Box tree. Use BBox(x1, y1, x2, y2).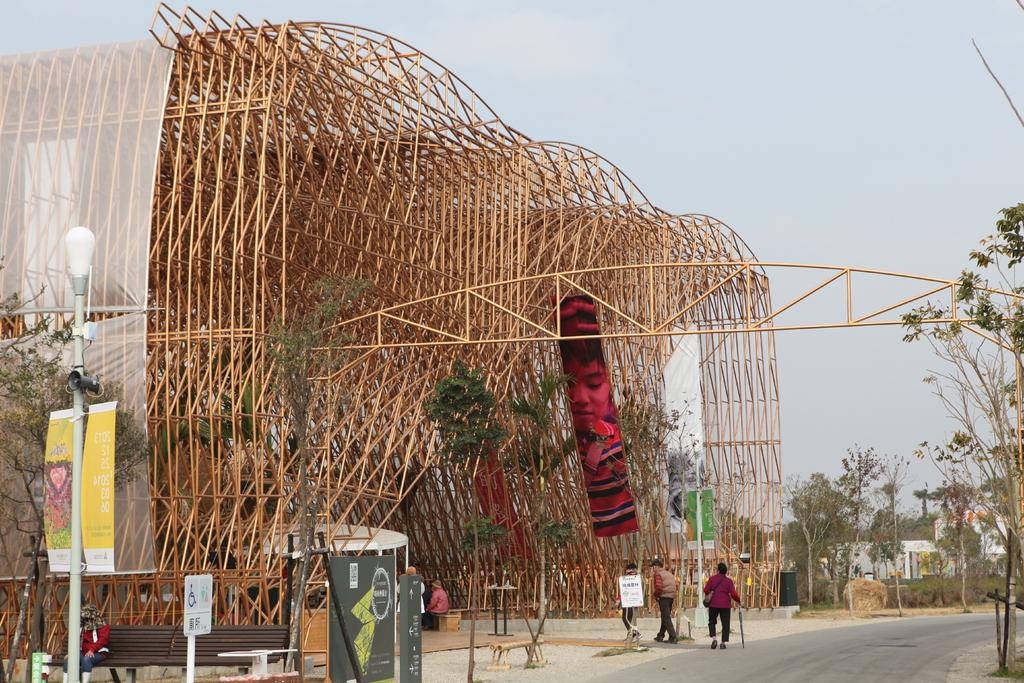
BBox(509, 364, 571, 636).
